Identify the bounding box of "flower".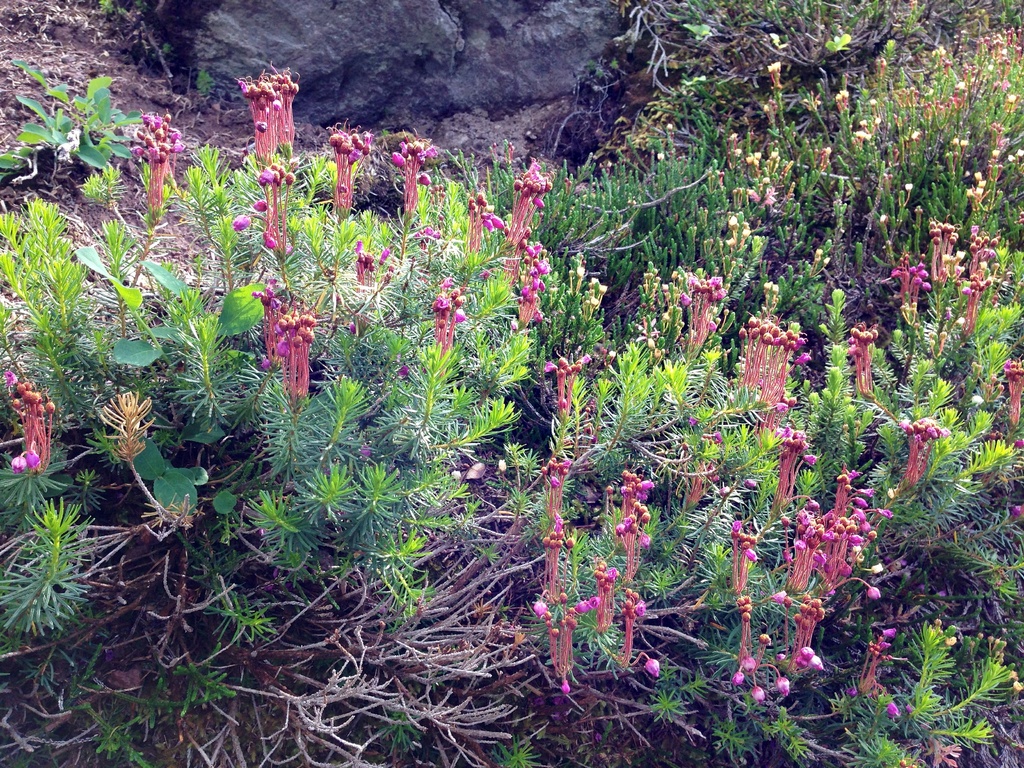
box(730, 597, 801, 714).
